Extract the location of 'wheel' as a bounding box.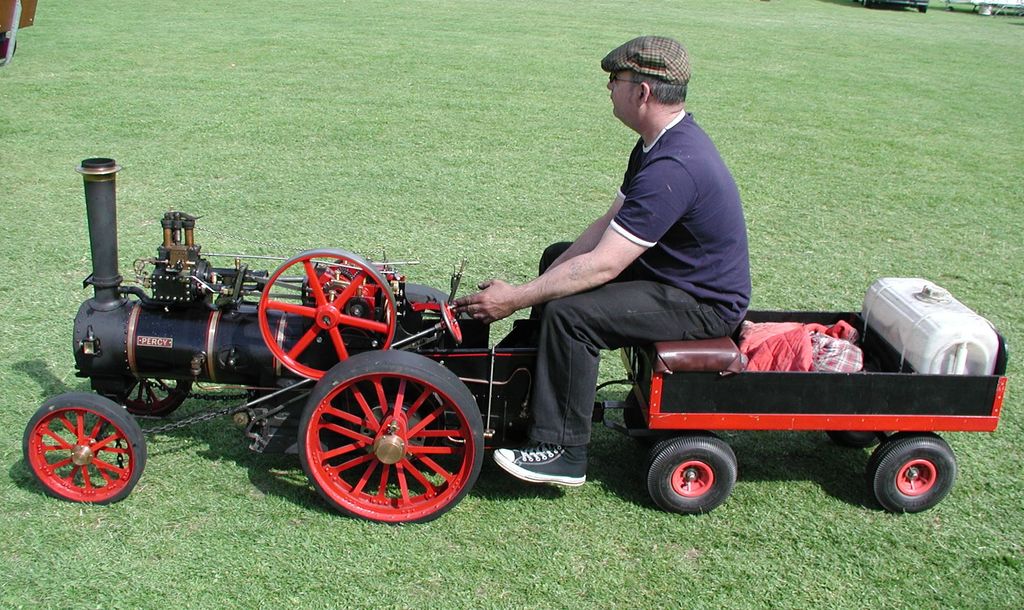
824 429 893 449.
